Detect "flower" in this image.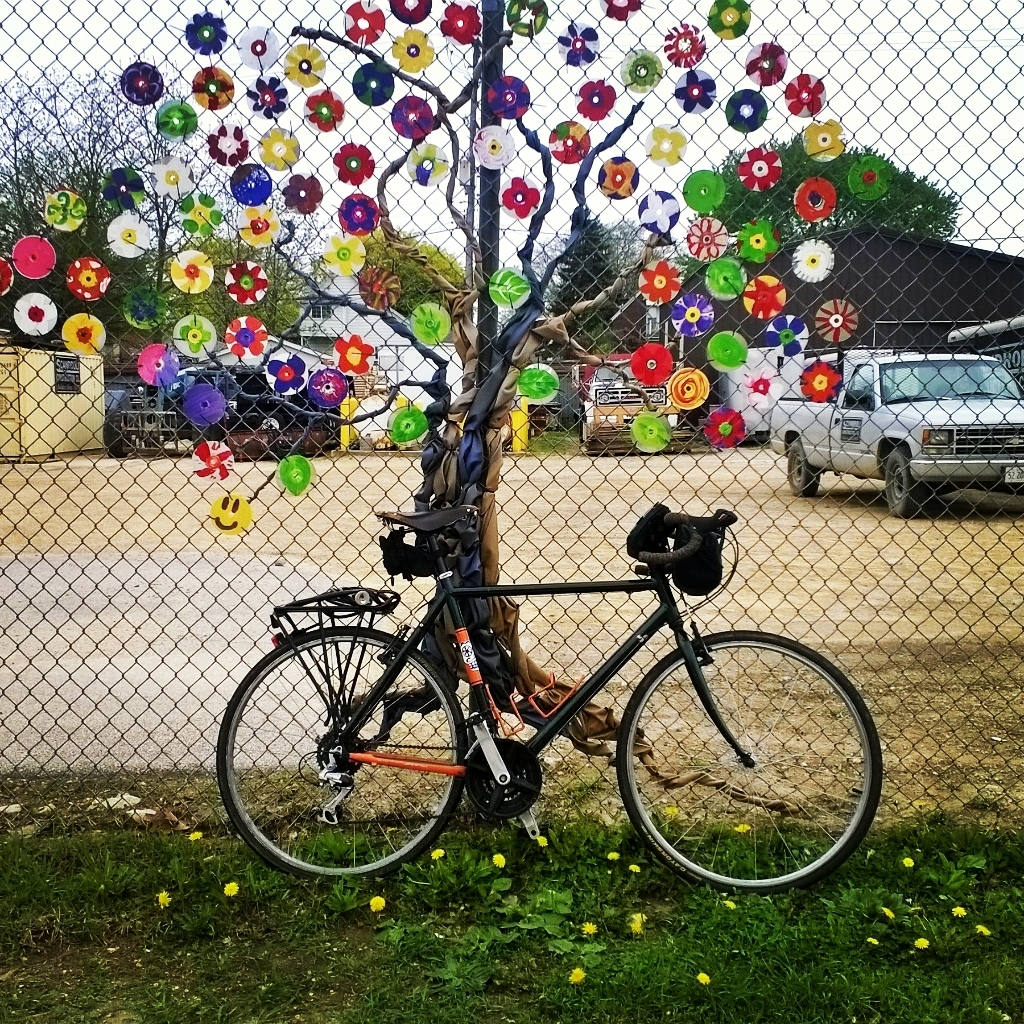
Detection: [left=698, top=973, right=709, bottom=985].
